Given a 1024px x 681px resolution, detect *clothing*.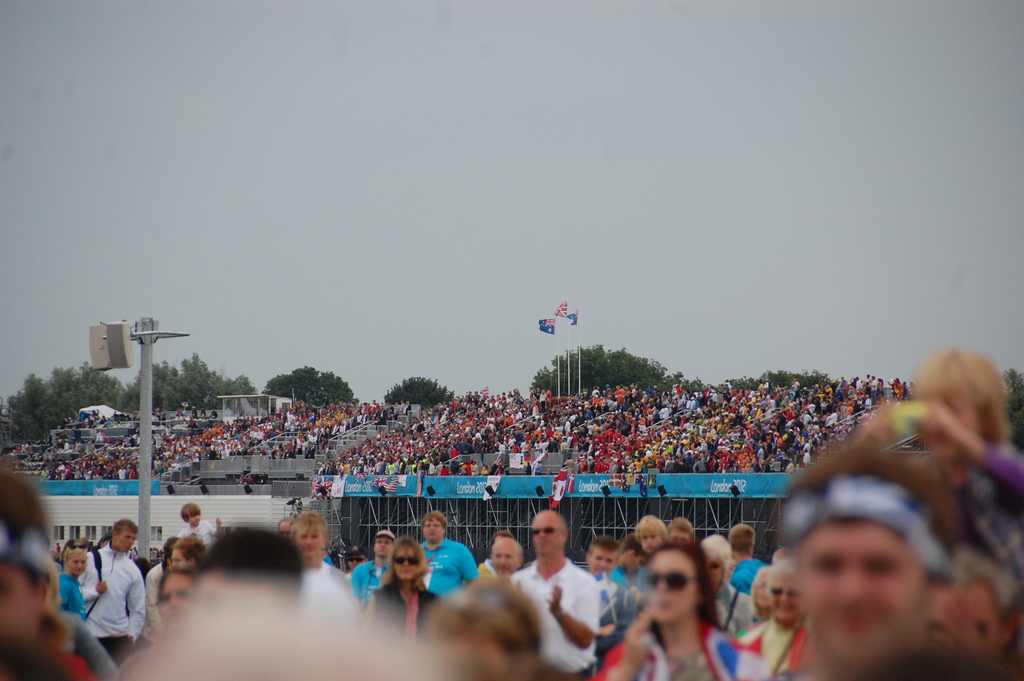
bbox=(369, 584, 440, 641).
